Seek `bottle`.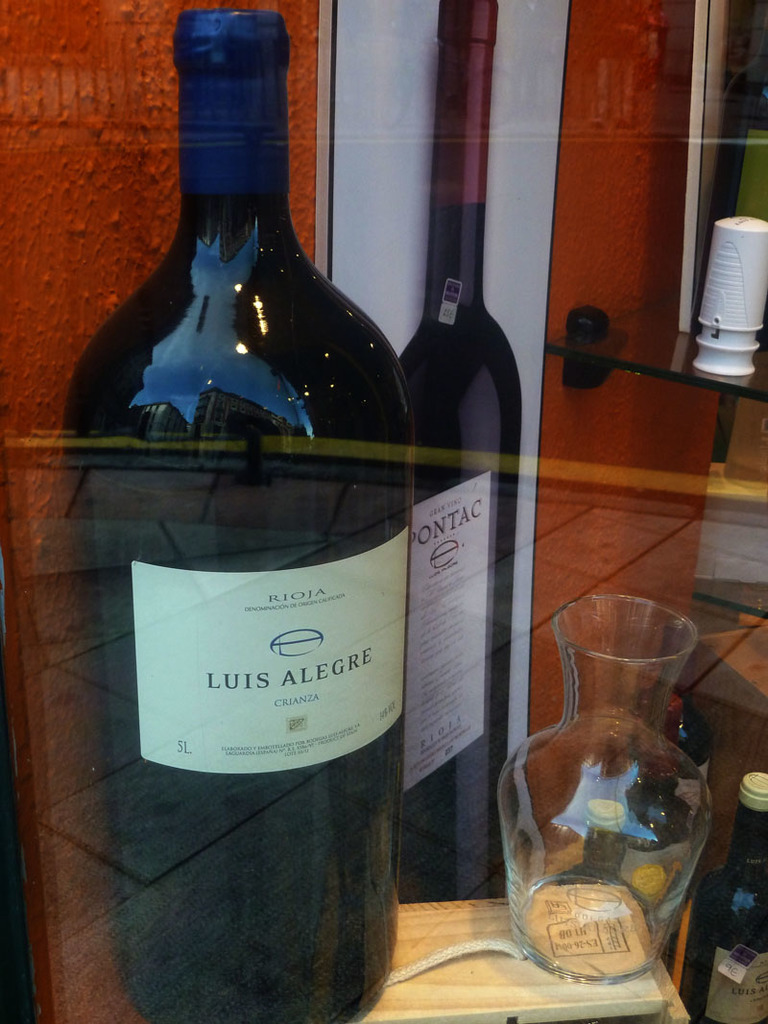
bbox=(660, 693, 712, 779).
